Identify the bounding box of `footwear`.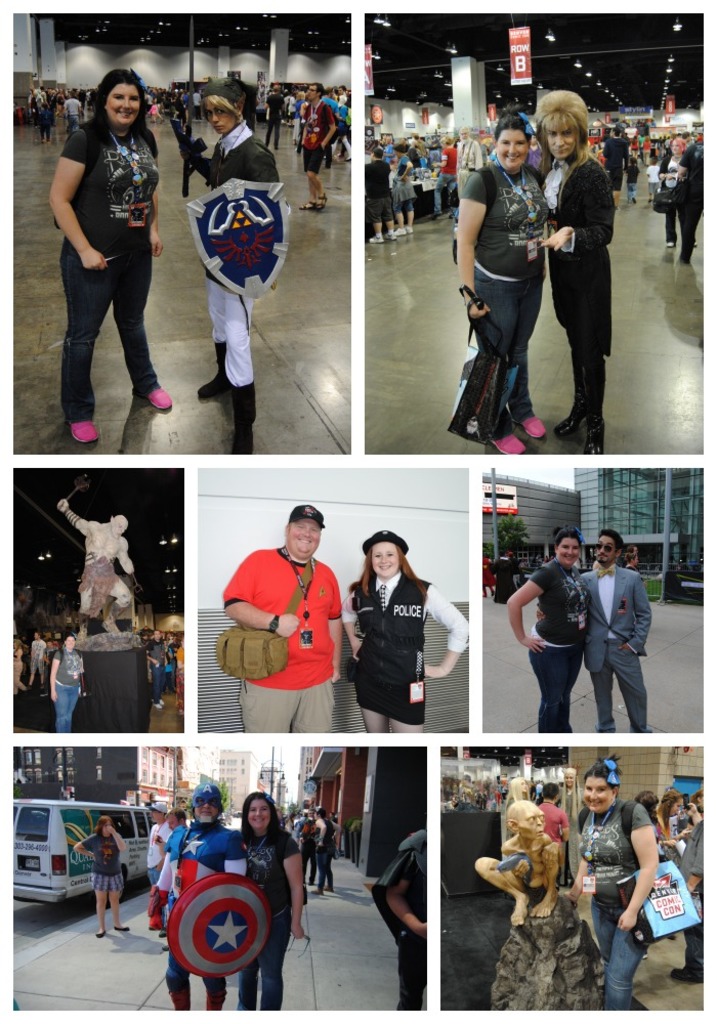
[518,412,550,437].
